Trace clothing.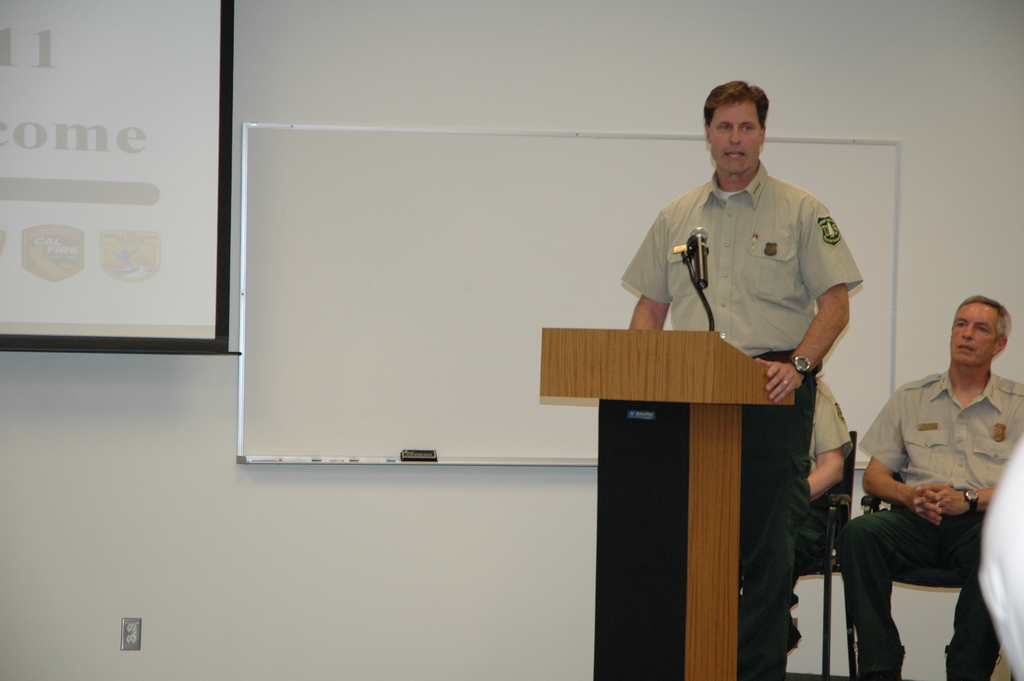
Traced to left=621, top=161, right=855, bottom=680.
